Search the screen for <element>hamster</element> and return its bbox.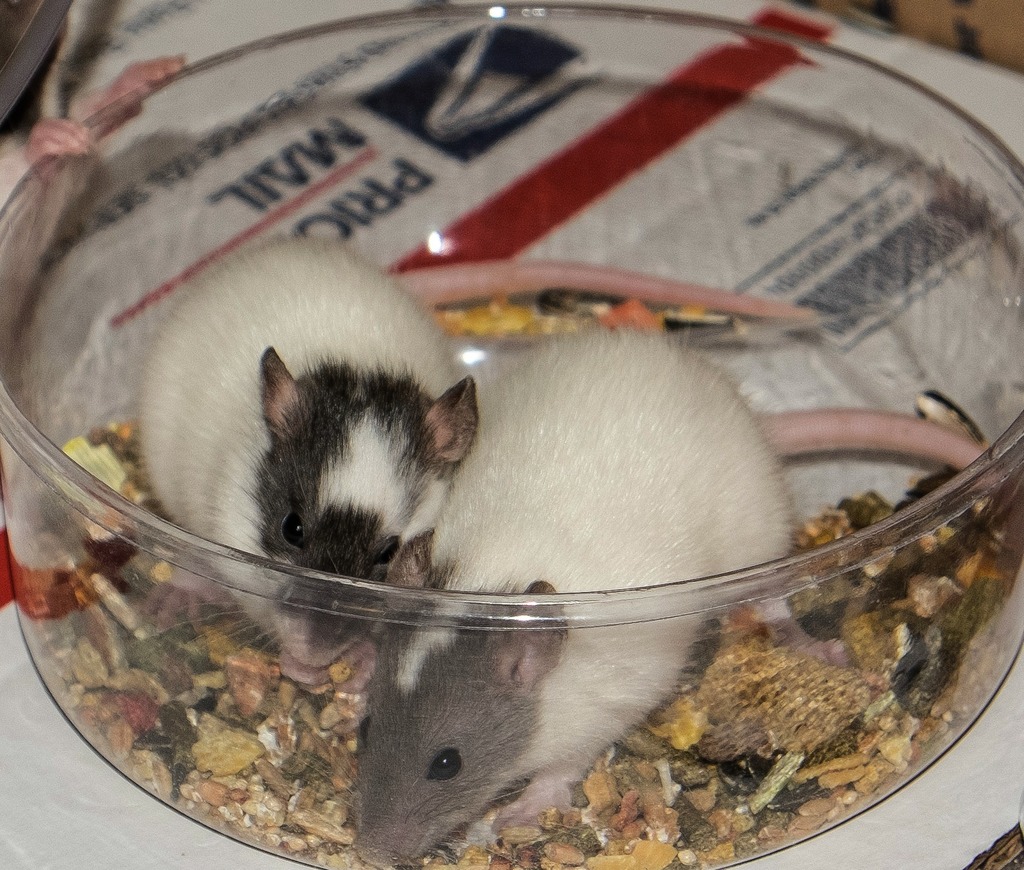
Found: rect(0, 58, 183, 342).
